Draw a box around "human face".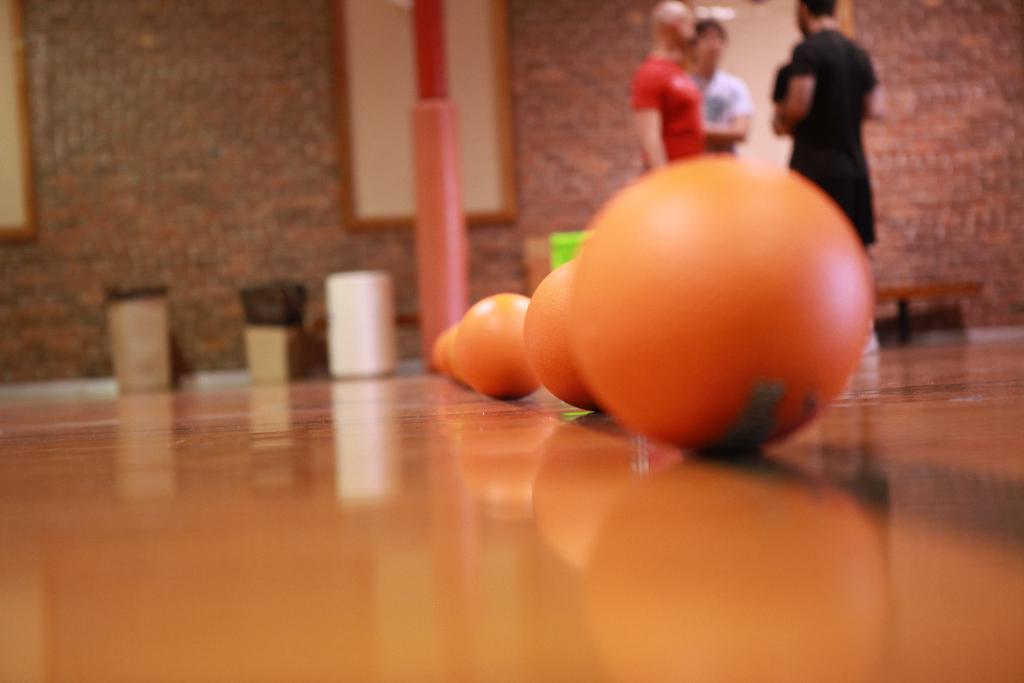
locate(693, 22, 725, 70).
